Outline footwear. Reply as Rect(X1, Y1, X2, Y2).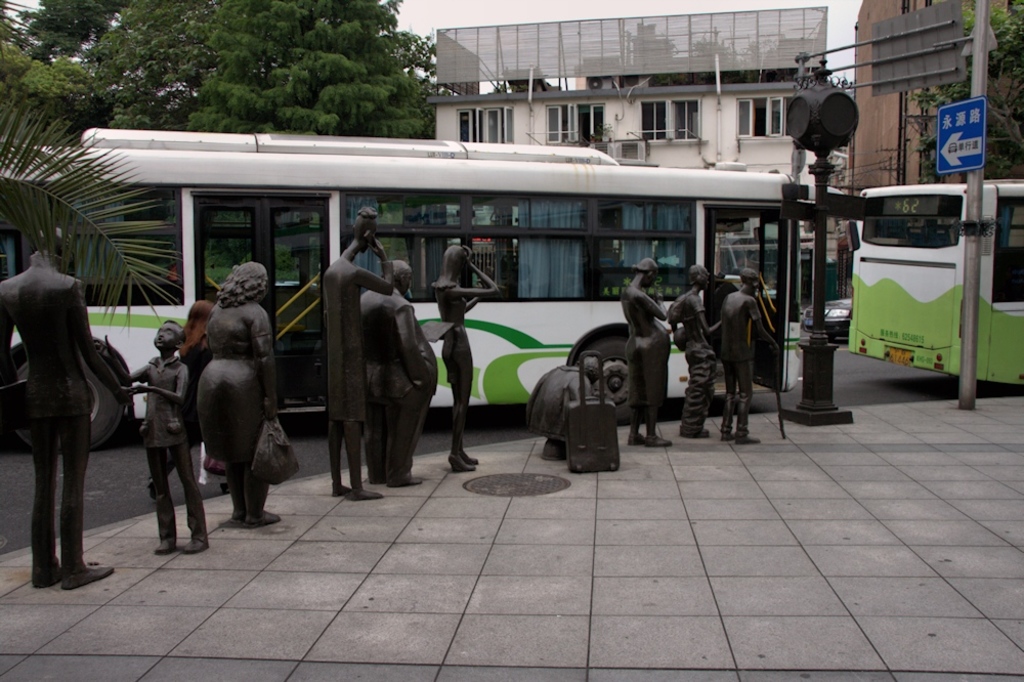
Rect(722, 430, 731, 439).
